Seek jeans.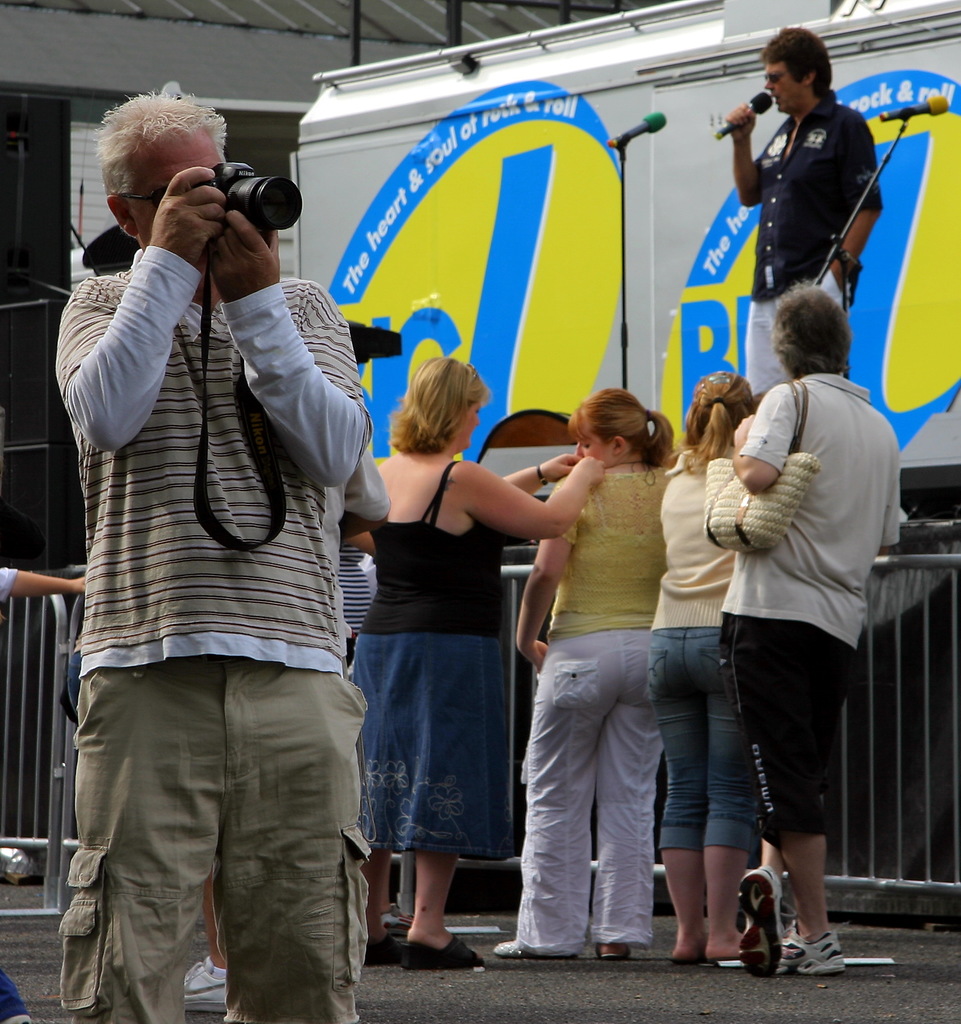
(left=652, top=628, right=757, bottom=852).
